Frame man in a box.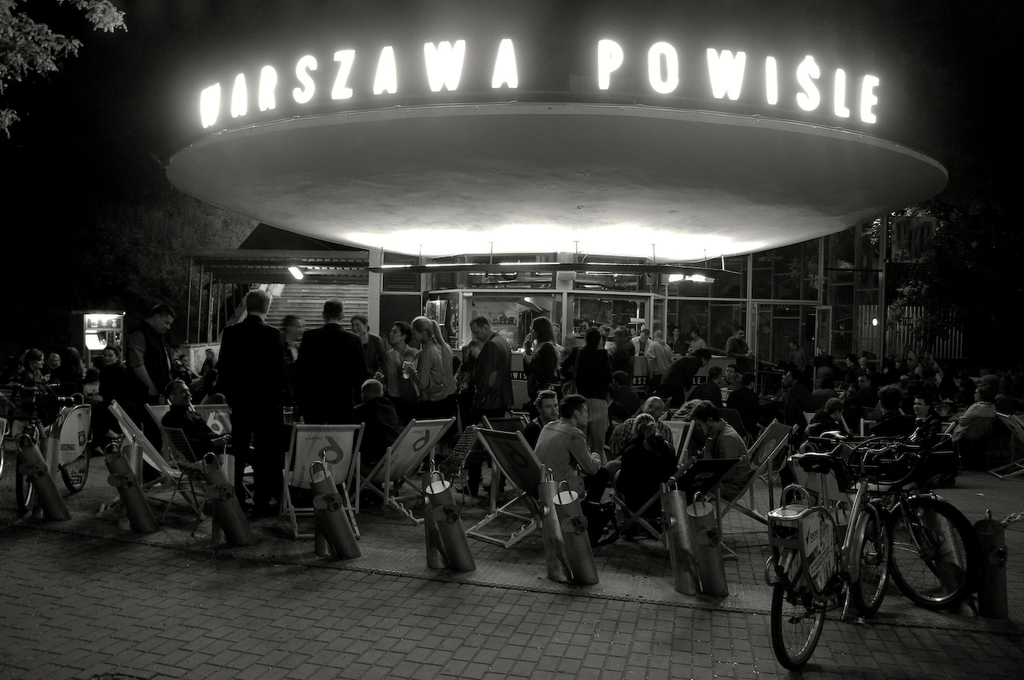
(x1=279, y1=315, x2=300, y2=370).
